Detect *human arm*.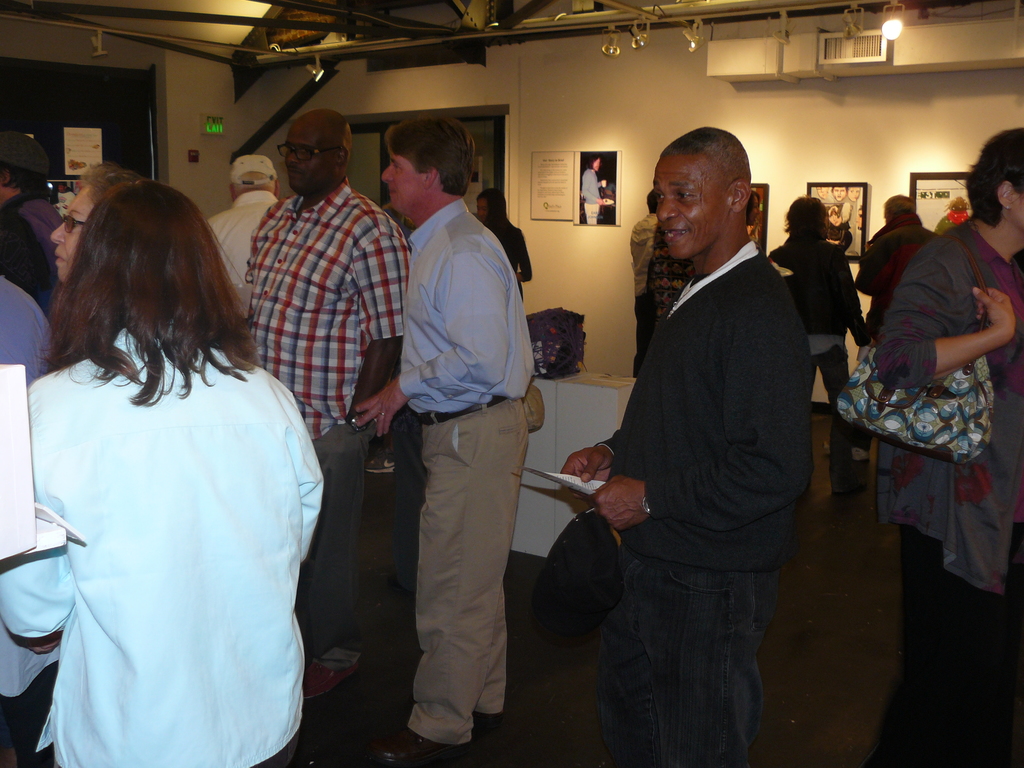
Detected at [831, 252, 871, 346].
